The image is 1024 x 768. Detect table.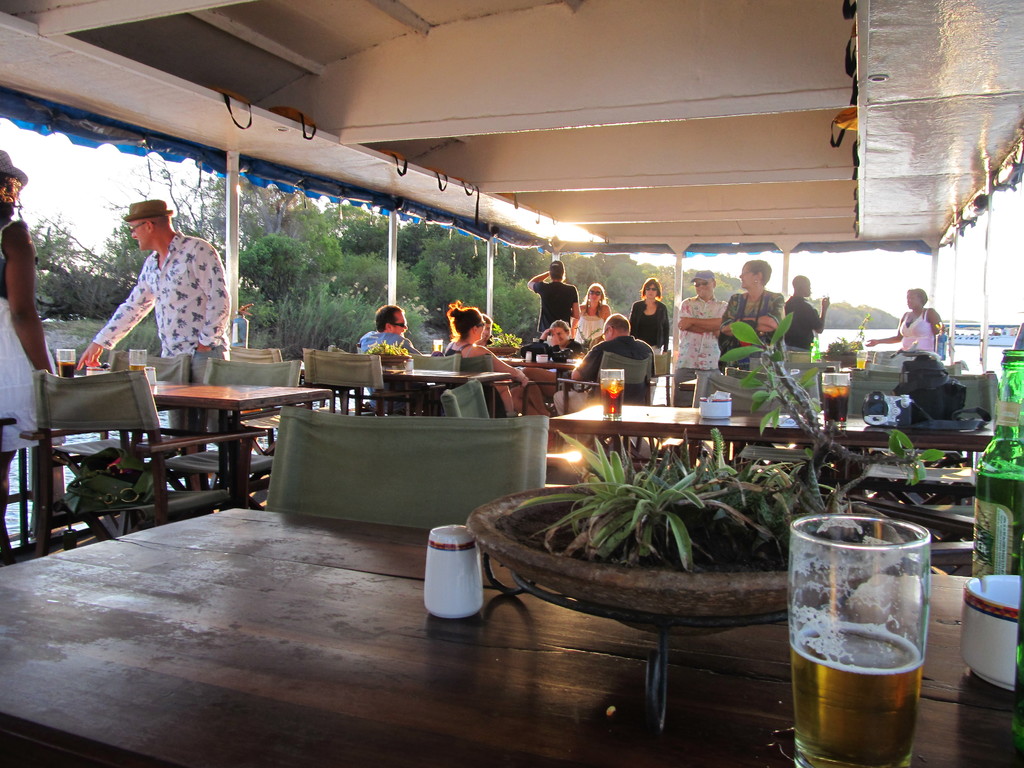
Detection: region(552, 394, 1004, 452).
